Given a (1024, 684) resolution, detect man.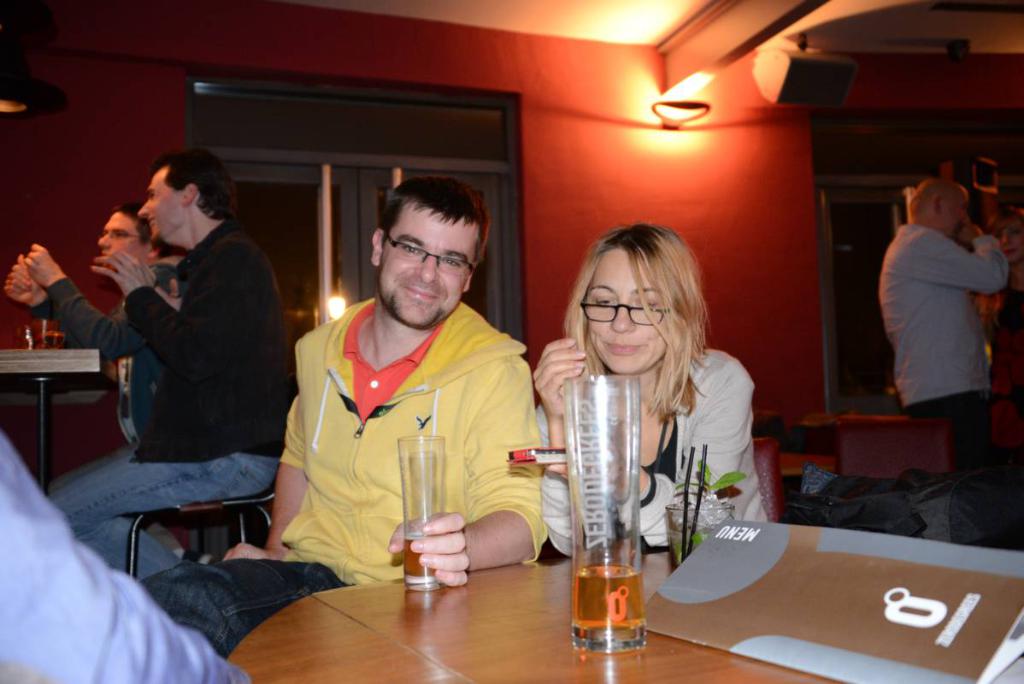
[x1=58, y1=137, x2=290, y2=575].
